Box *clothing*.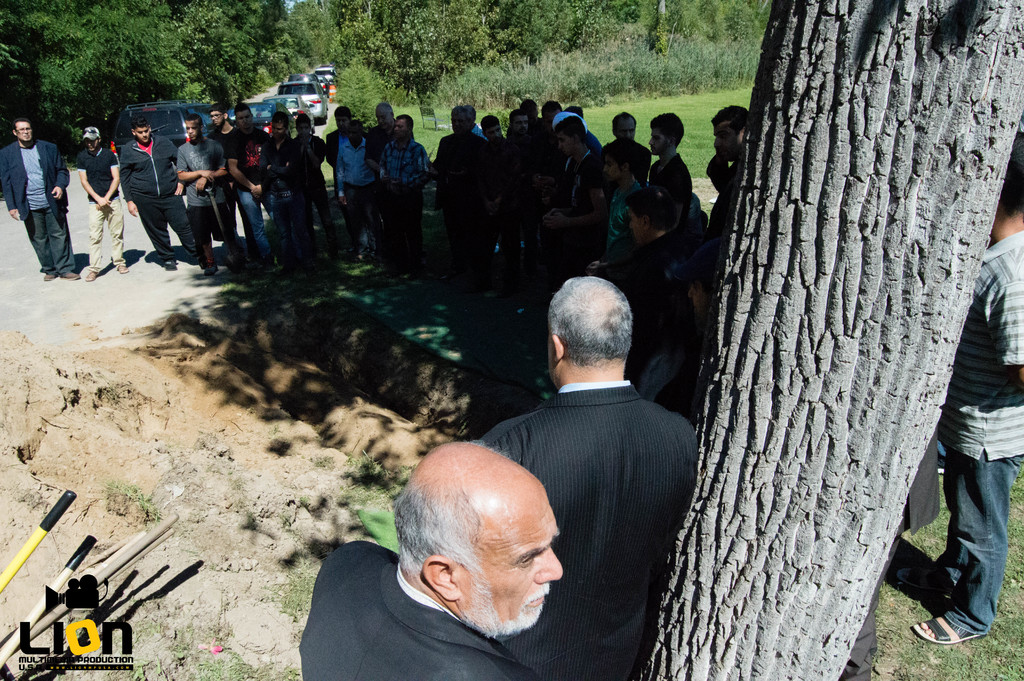
detection(294, 537, 532, 680).
